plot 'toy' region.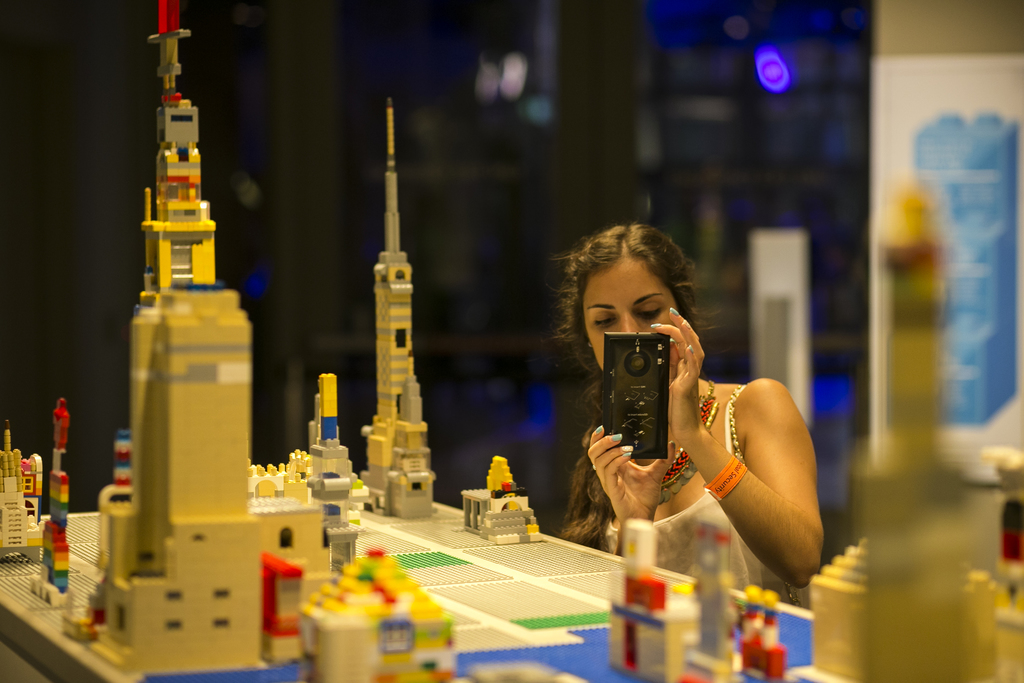
Plotted at <region>456, 456, 541, 548</region>.
